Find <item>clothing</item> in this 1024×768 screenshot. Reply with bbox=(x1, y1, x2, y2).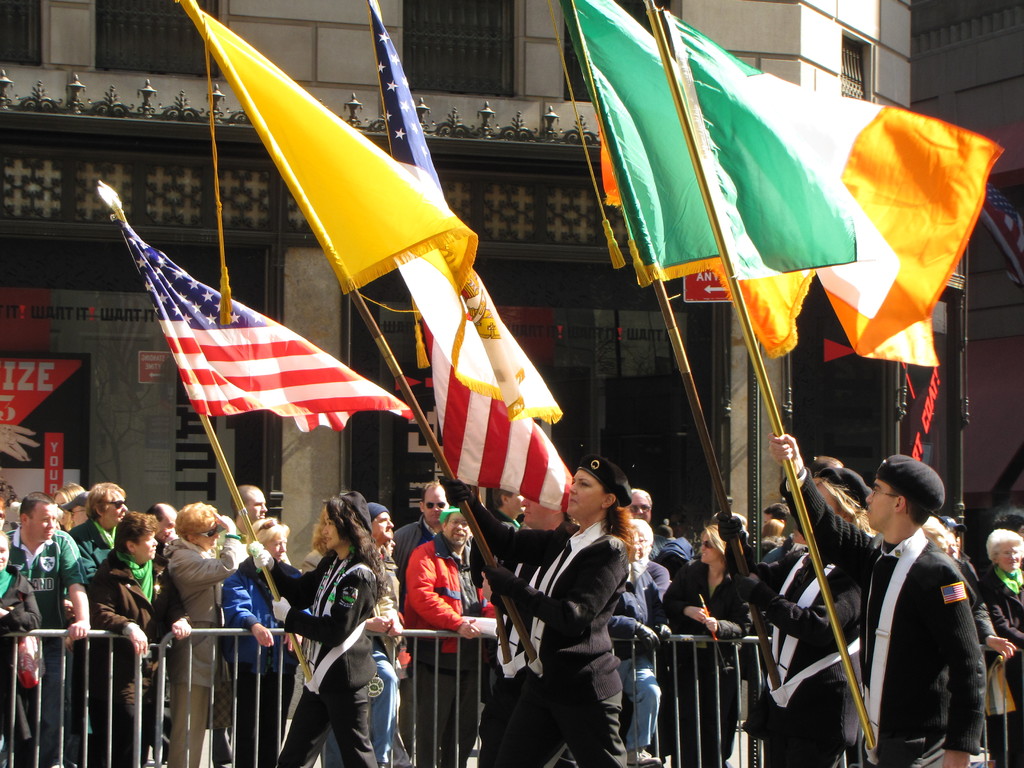
bbox=(727, 474, 872, 762).
